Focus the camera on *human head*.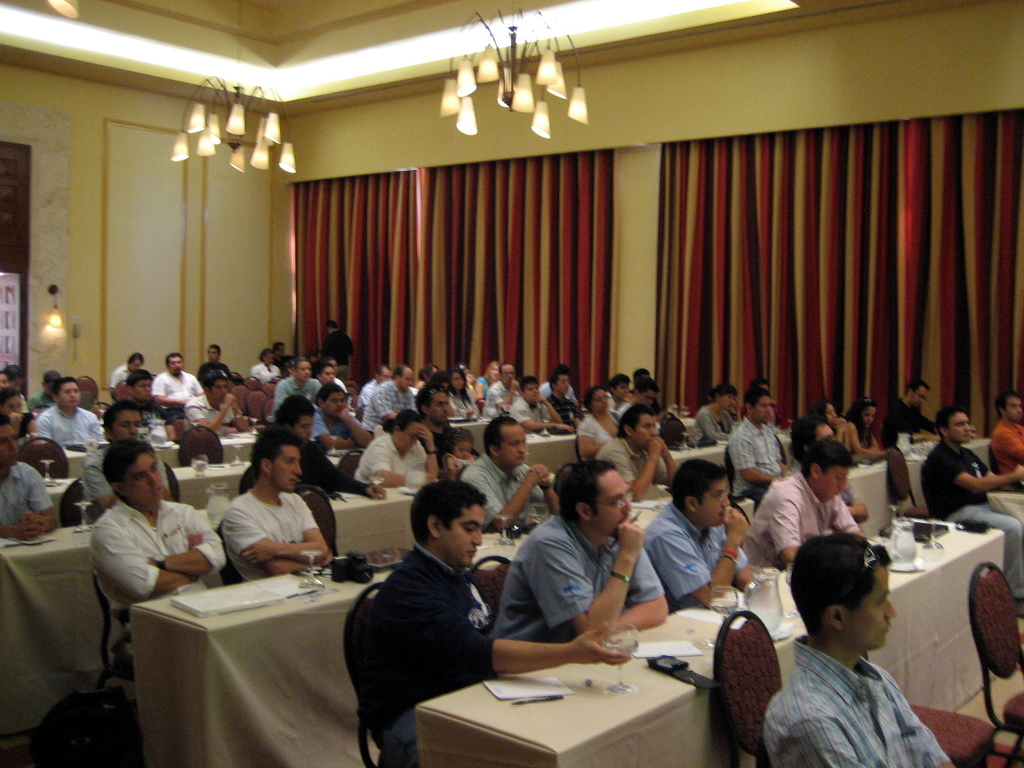
Focus region: 671 458 733 529.
